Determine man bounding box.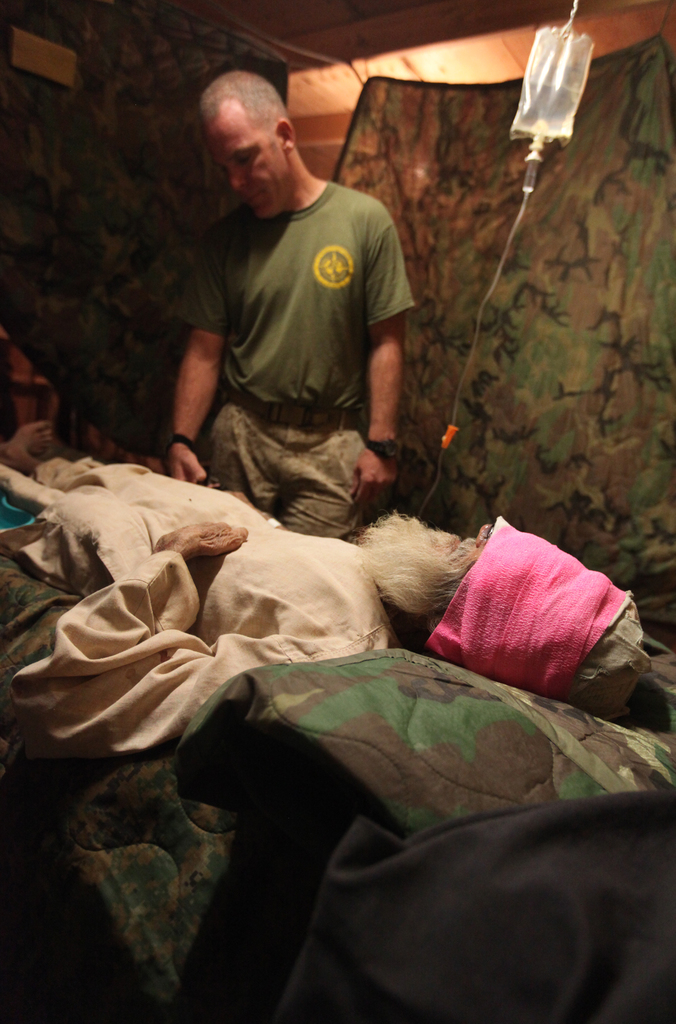
Determined: select_region(147, 70, 439, 538).
